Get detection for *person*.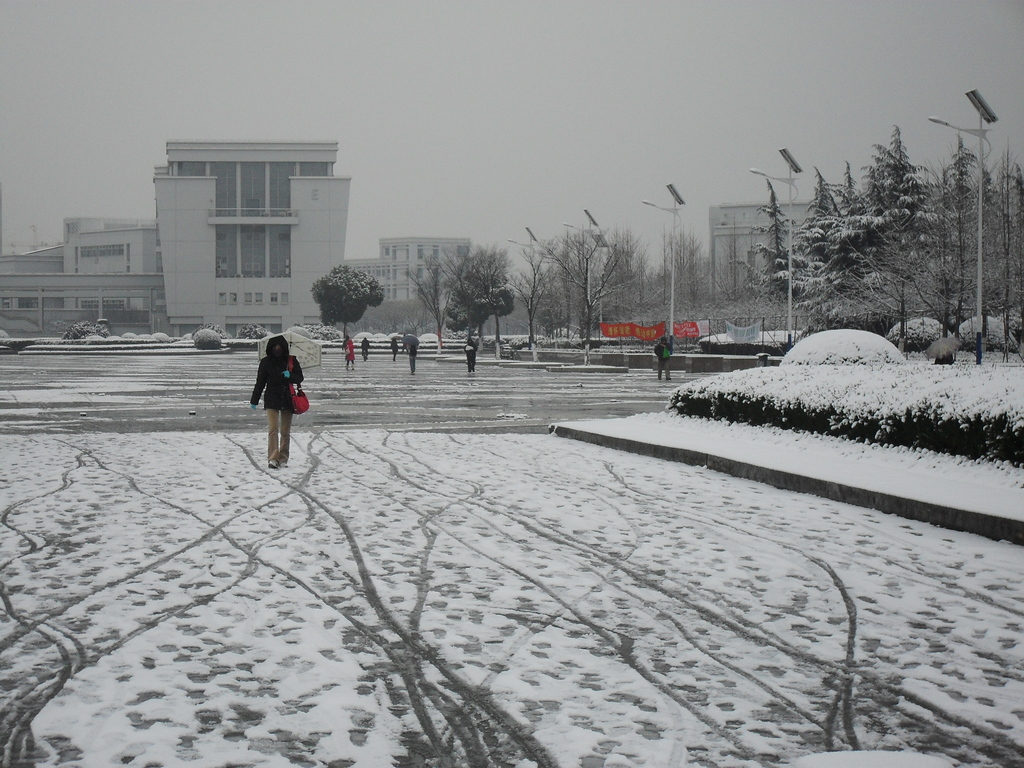
Detection: <bbox>655, 335, 670, 385</bbox>.
